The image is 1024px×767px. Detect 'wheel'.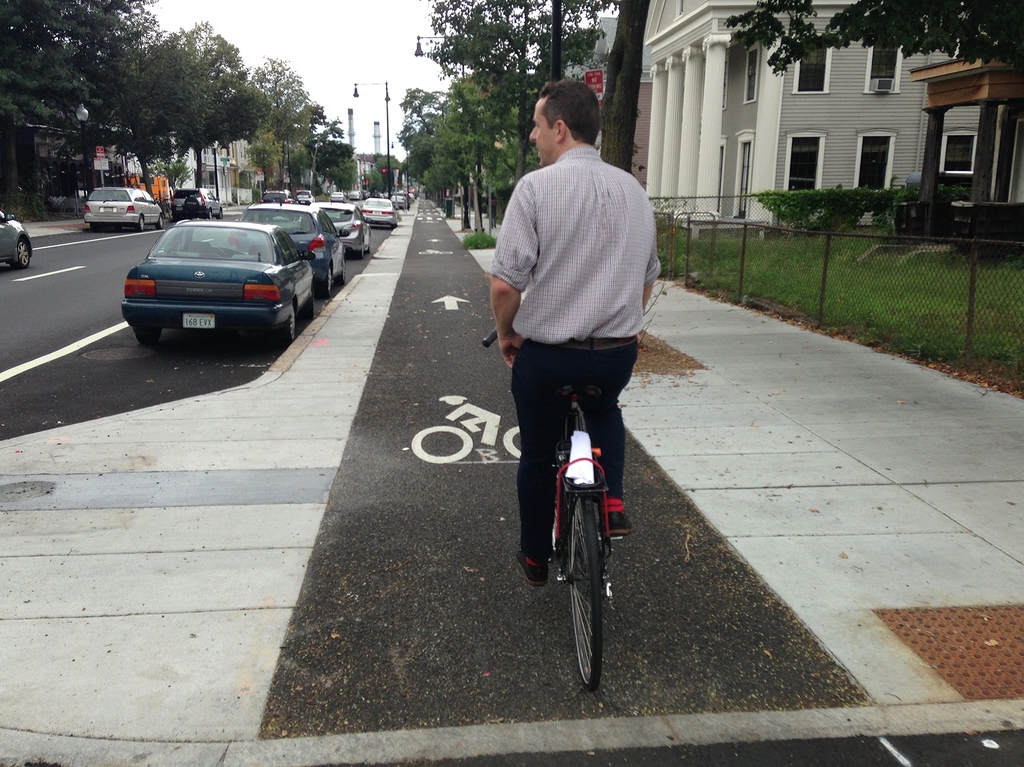
Detection: [x1=135, y1=328, x2=161, y2=345].
